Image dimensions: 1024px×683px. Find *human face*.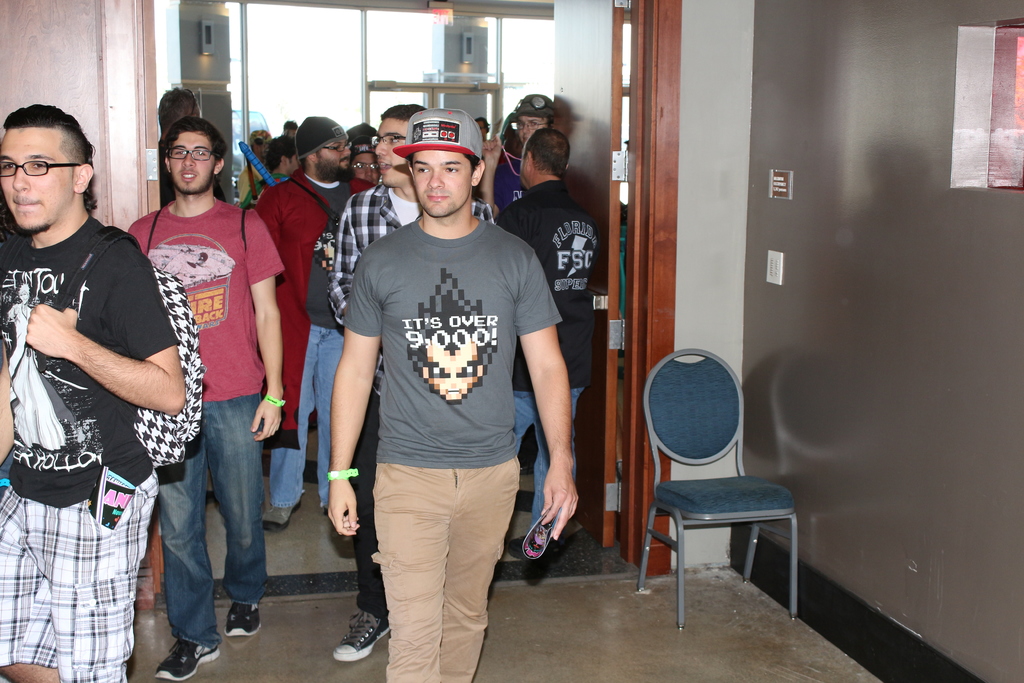
[x1=515, y1=115, x2=538, y2=133].
